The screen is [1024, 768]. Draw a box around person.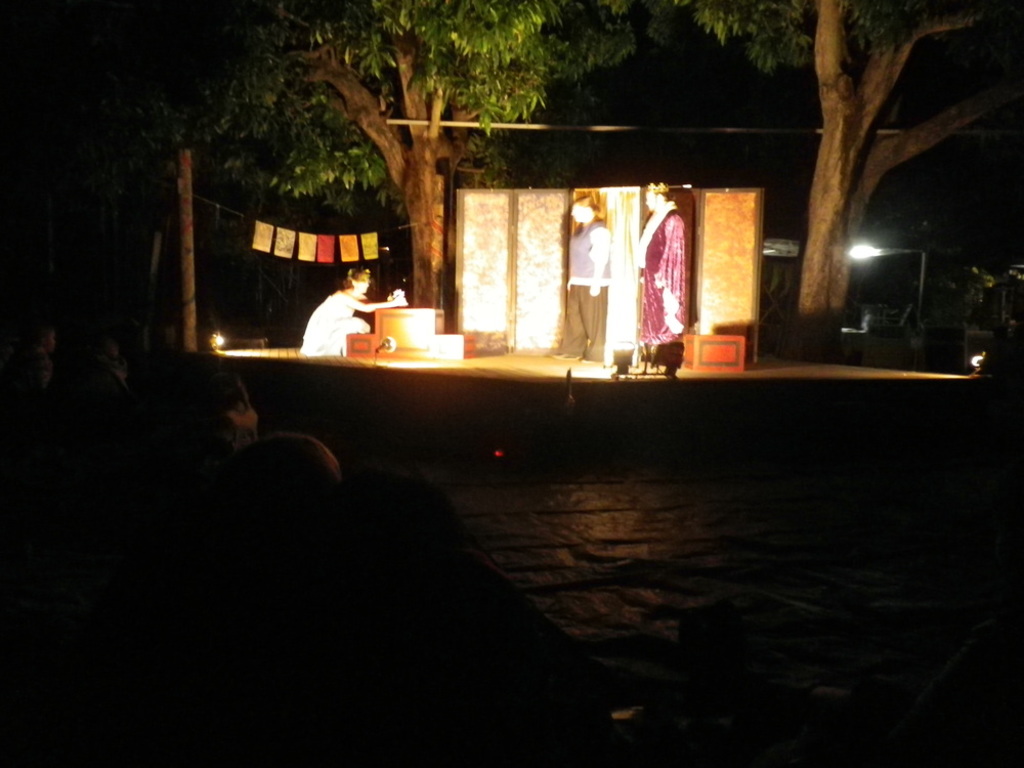
554:197:613:367.
